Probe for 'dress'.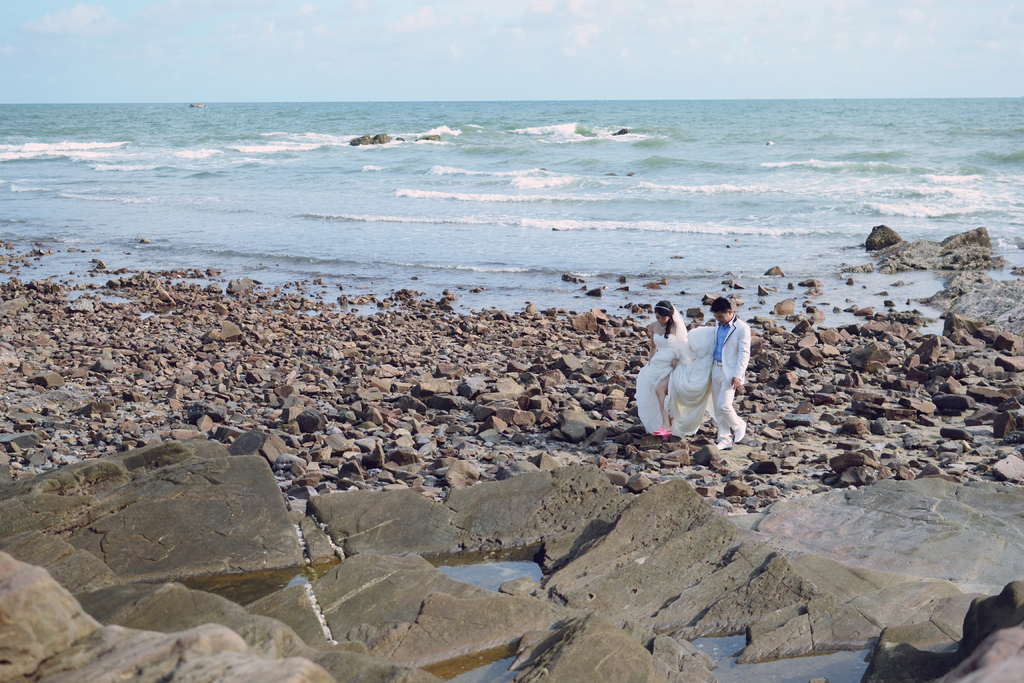
Probe result: <bbox>637, 327, 719, 436</bbox>.
